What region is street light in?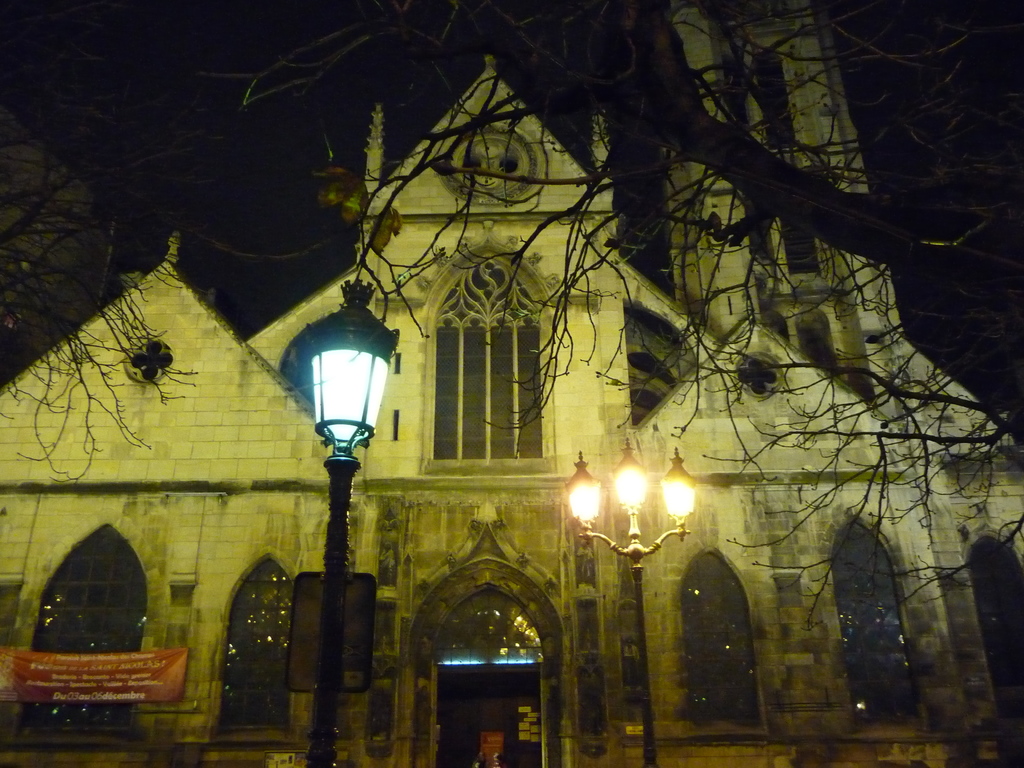
{"x1": 294, "y1": 269, "x2": 403, "y2": 767}.
